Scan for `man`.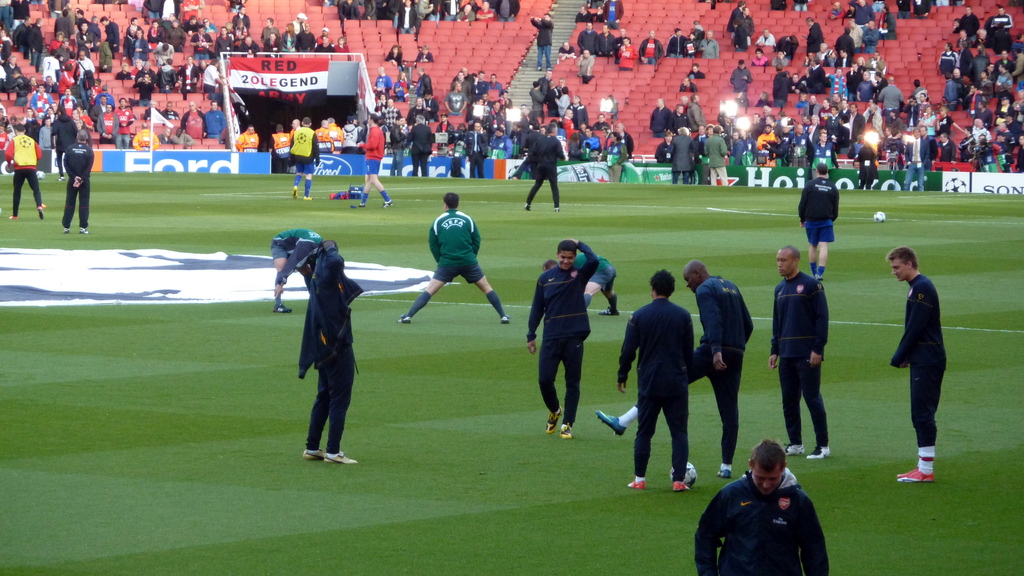
Scan result: x1=289, y1=118, x2=323, y2=203.
